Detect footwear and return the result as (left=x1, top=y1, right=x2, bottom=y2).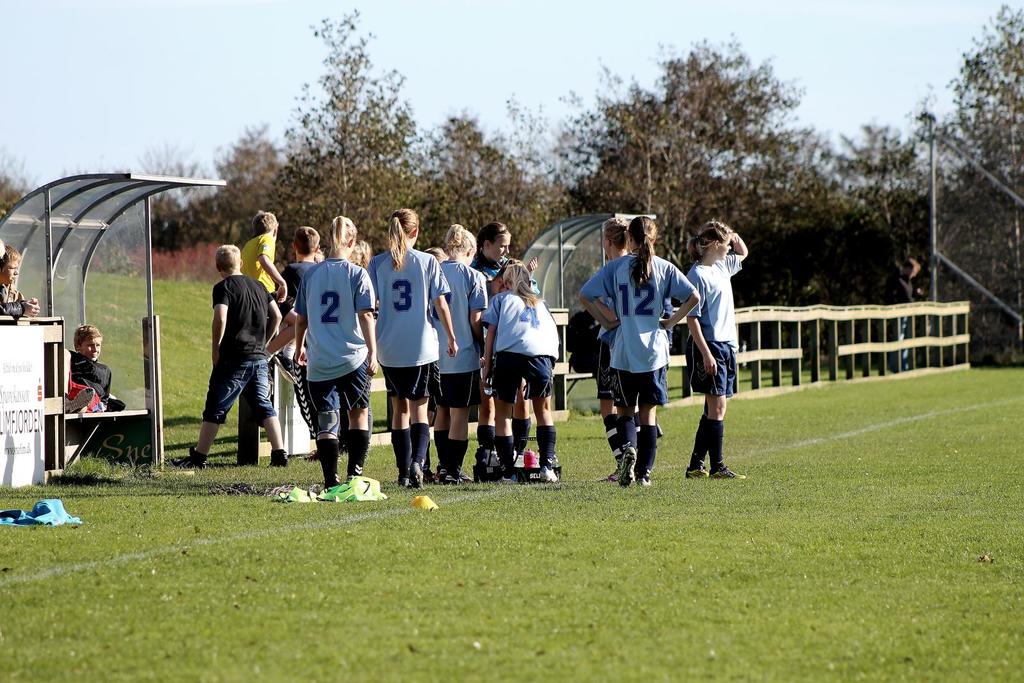
(left=397, top=475, right=412, bottom=486).
